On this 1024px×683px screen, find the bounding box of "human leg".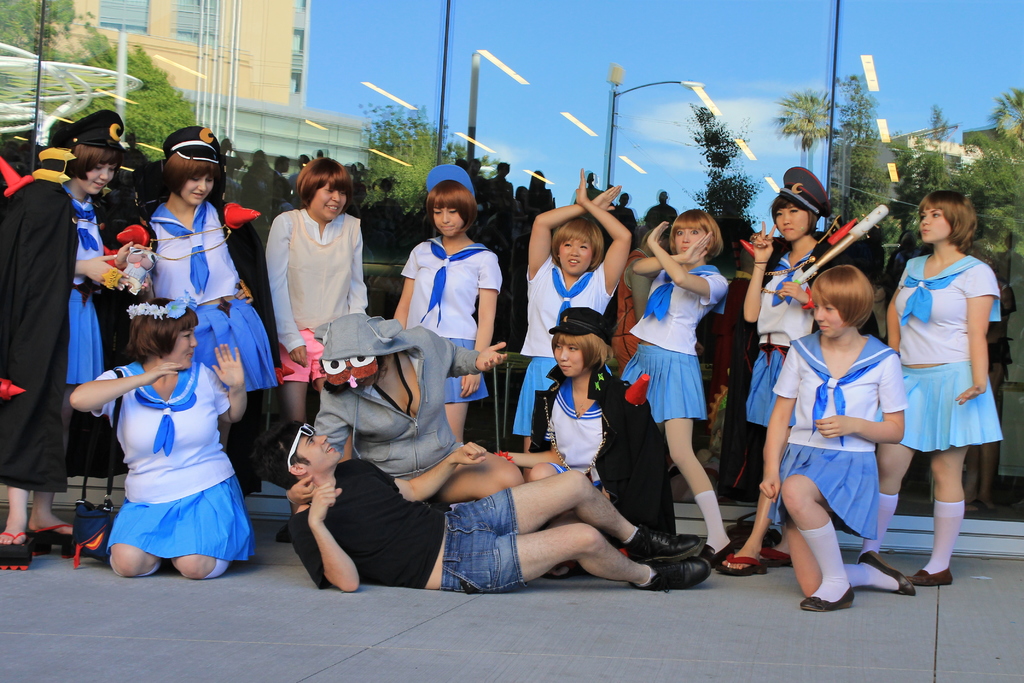
Bounding box: bbox=(456, 527, 709, 589).
